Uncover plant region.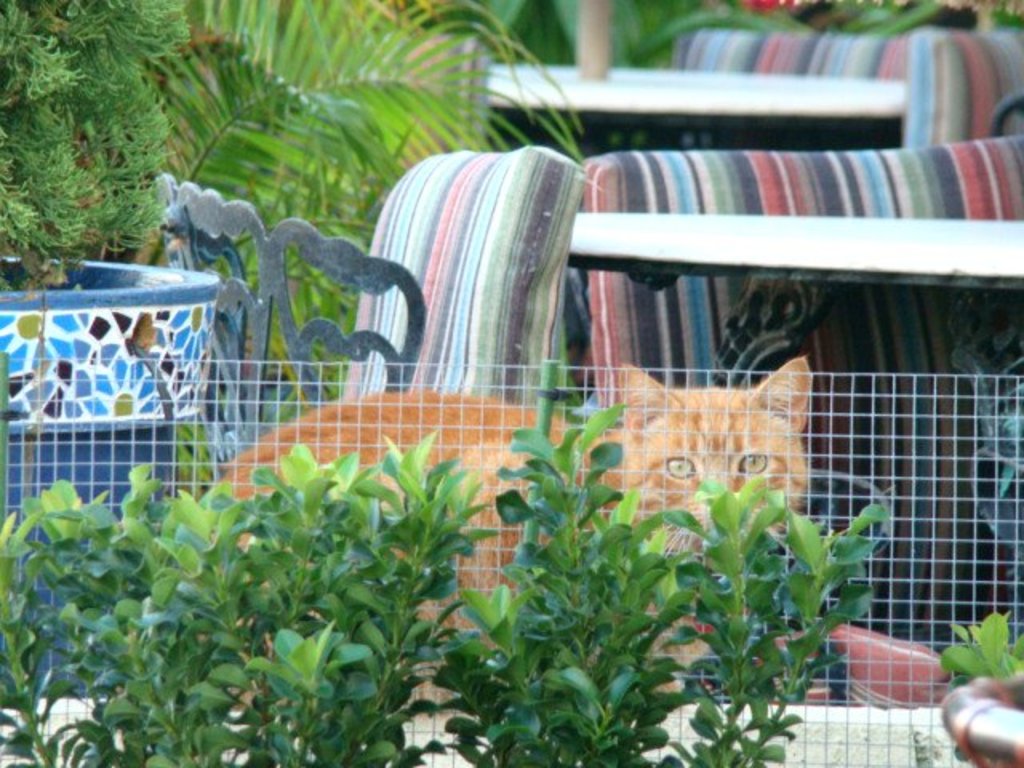
Uncovered: bbox(504, 0, 746, 146).
